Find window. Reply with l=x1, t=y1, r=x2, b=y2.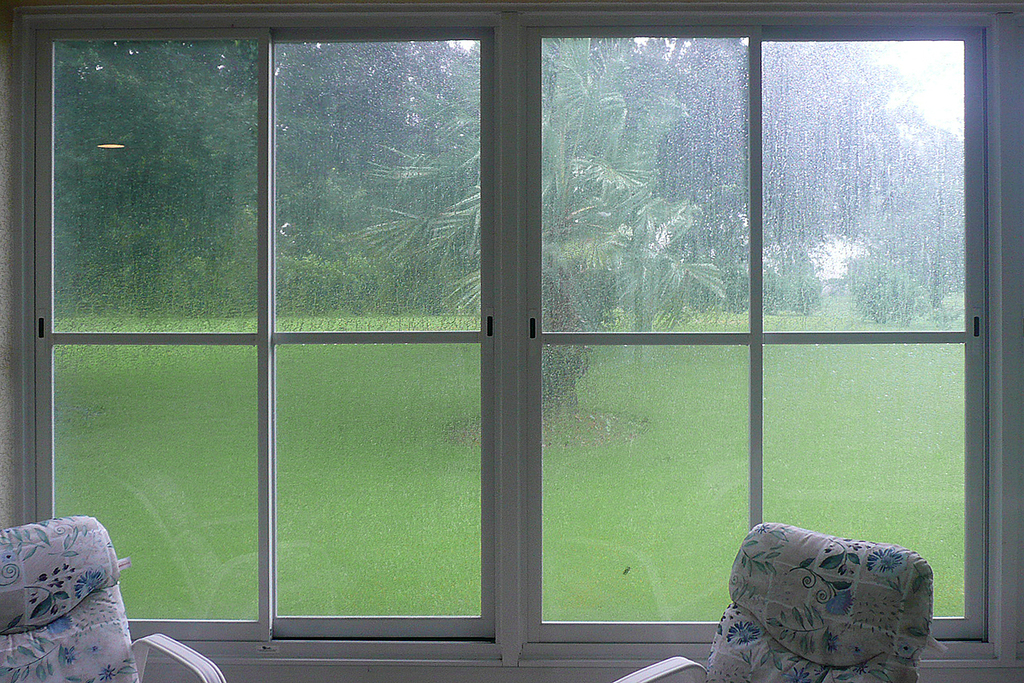
l=19, t=12, r=996, b=637.
